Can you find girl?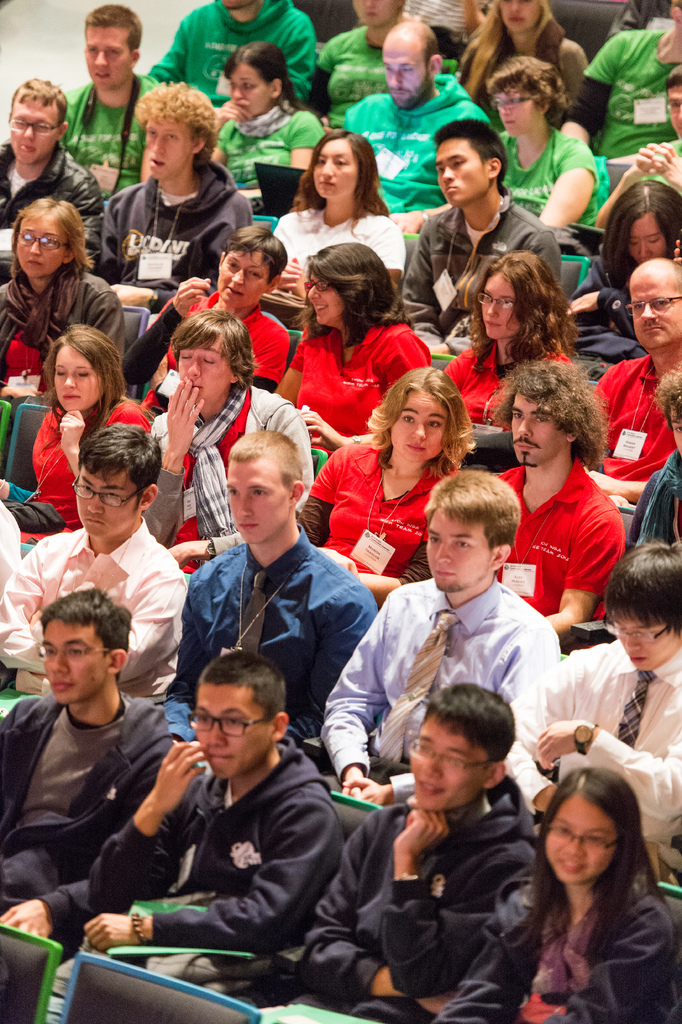
Yes, bounding box: box=[208, 39, 326, 218].
